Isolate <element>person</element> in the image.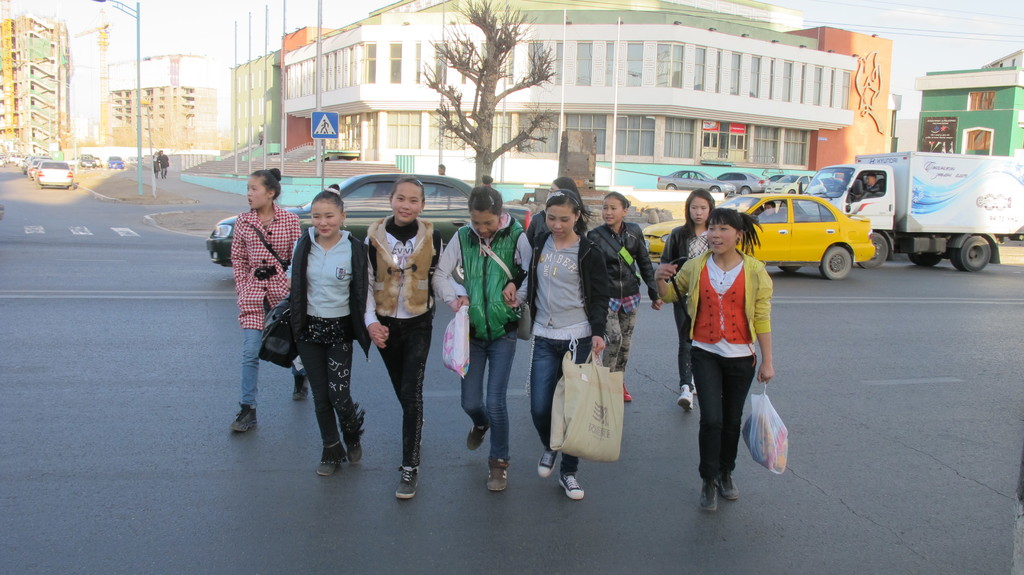
Isolated region: pyautogui.locateOnScreen(431, 177, 535, 496).
